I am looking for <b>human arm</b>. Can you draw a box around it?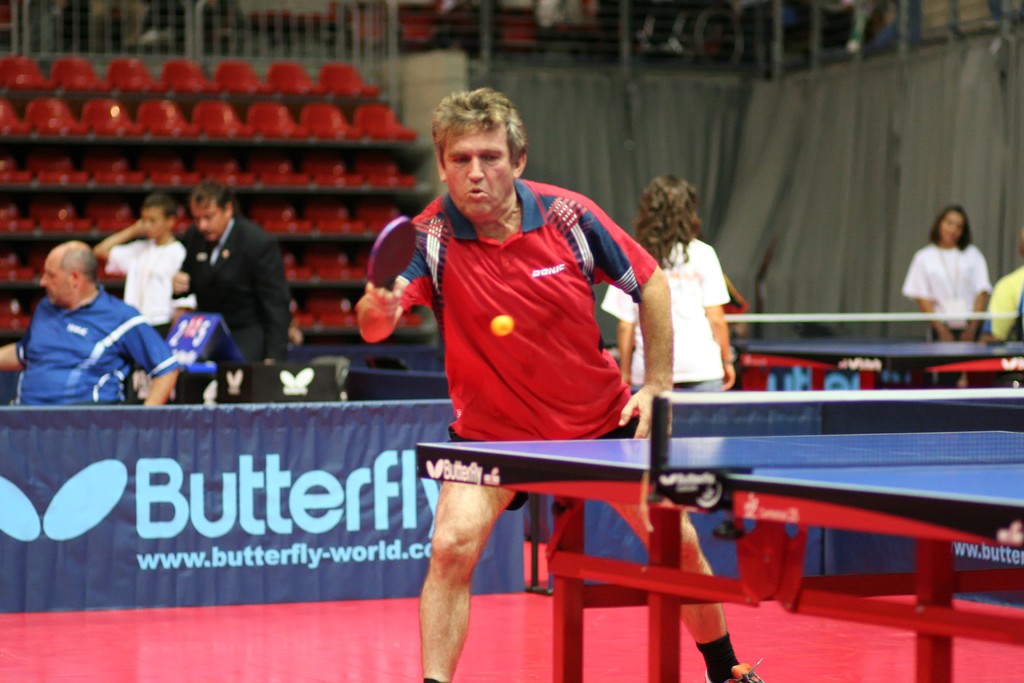
Sure, the bounding box is left=703, top=233, right=739, bottom=399.
